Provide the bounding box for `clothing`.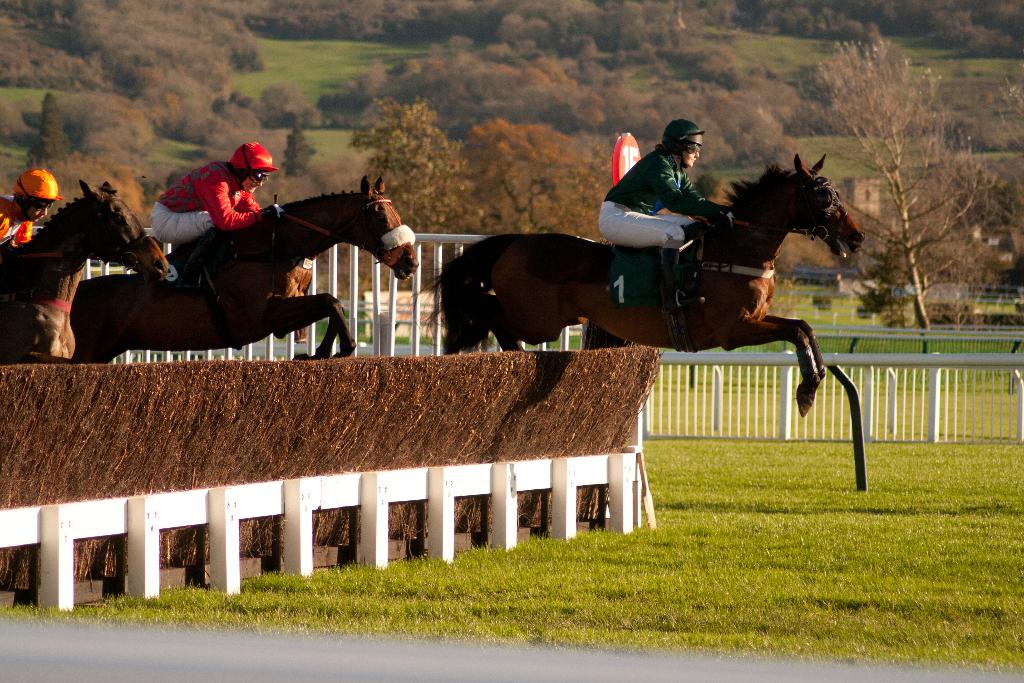
{"left": 145, "top": 158, "right": 260, "bottom": 242}.
